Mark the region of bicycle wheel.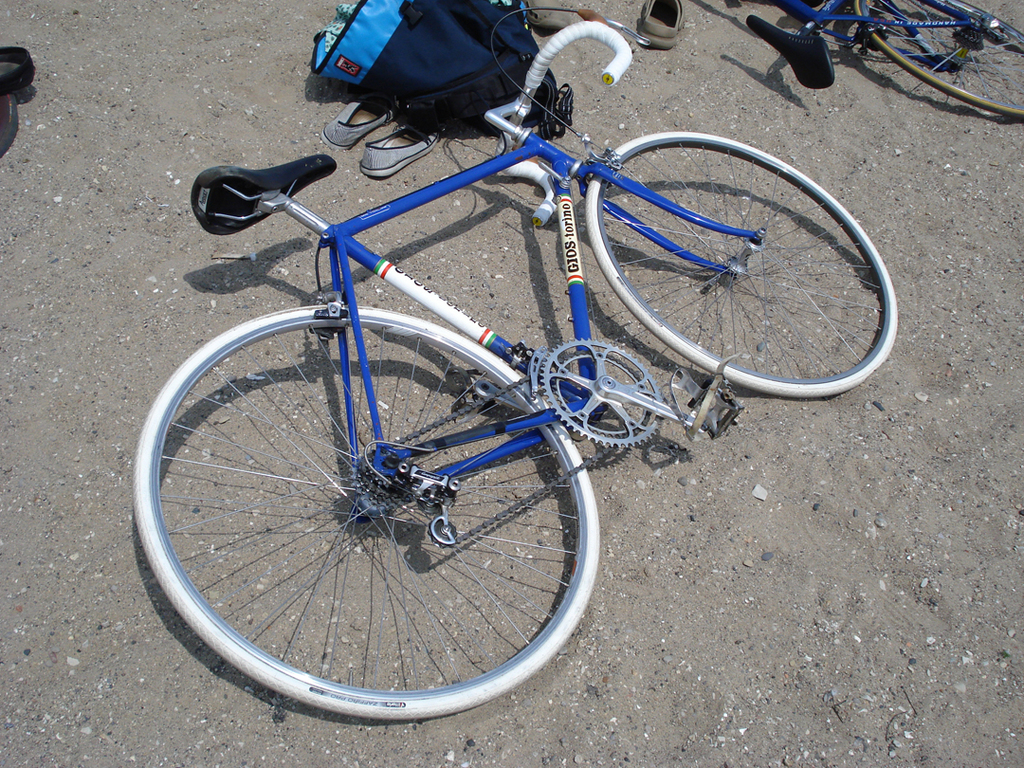
Region: bbox=(582, 128, 896, 397).
